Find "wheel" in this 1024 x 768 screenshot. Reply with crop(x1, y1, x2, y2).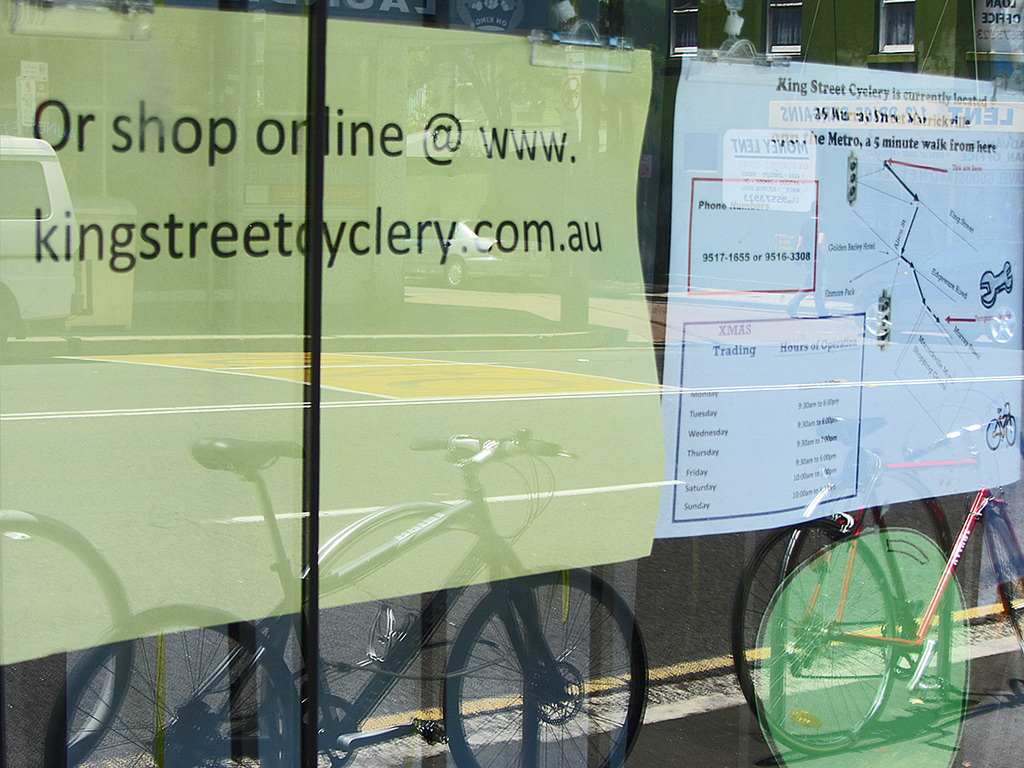
crop(439, 567, 650, 767).
